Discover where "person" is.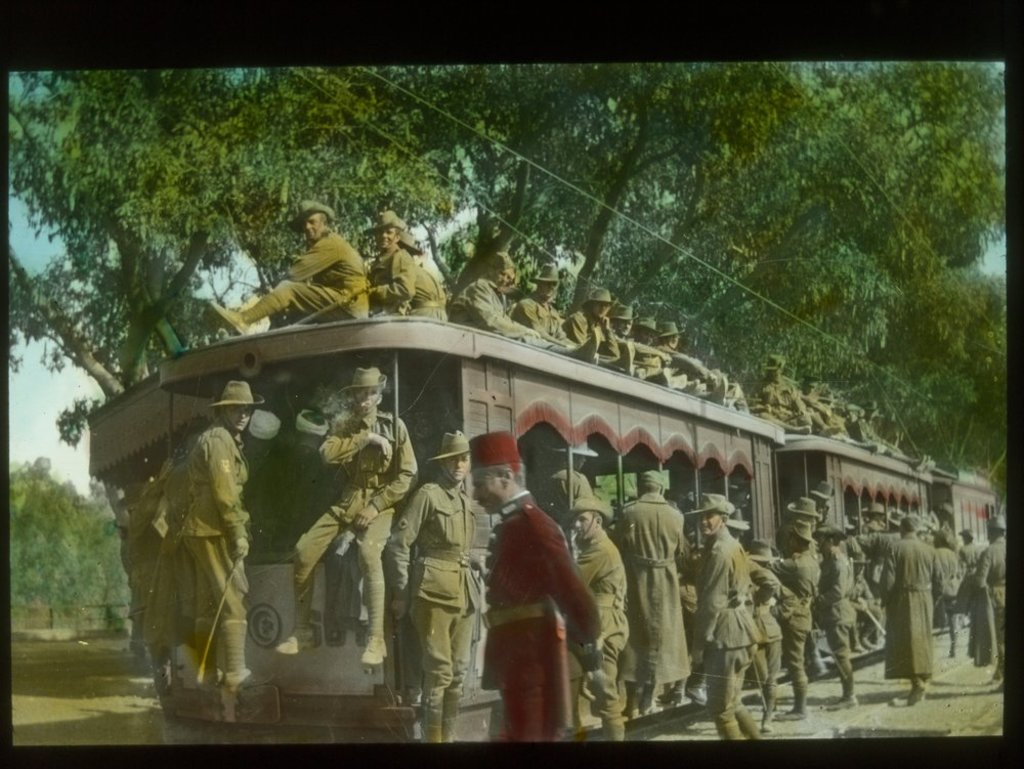
Discovered at crop(348, 209, 406, 305).
